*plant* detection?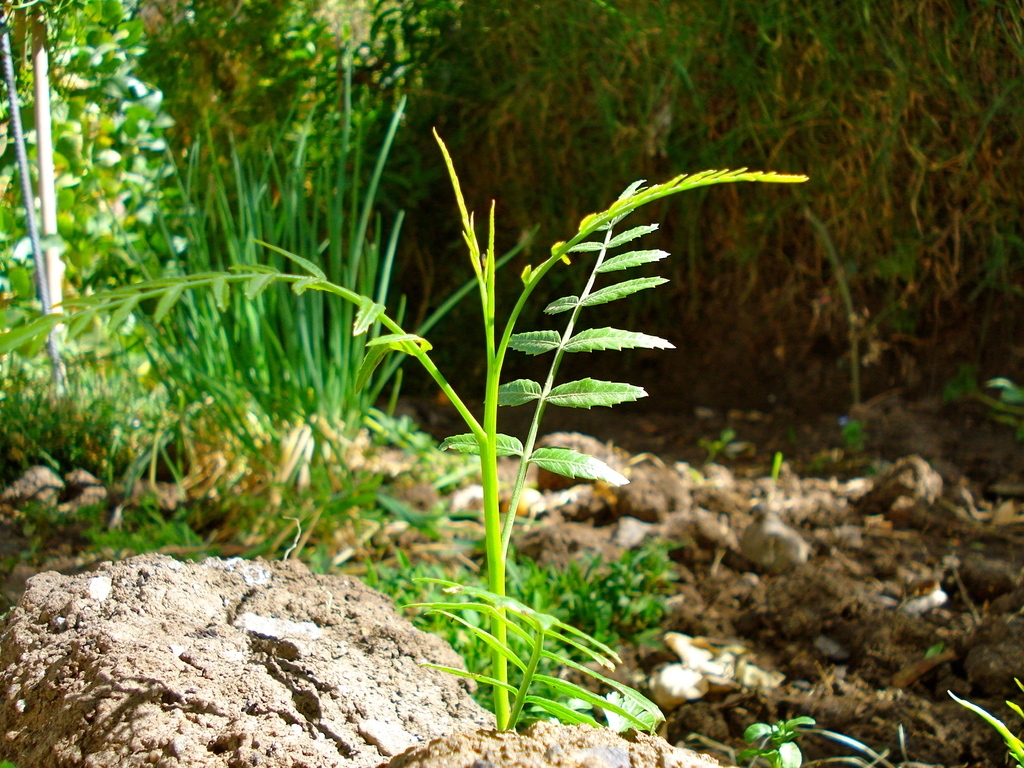
[x1=726, y1=710, x2=822, y2=767]
